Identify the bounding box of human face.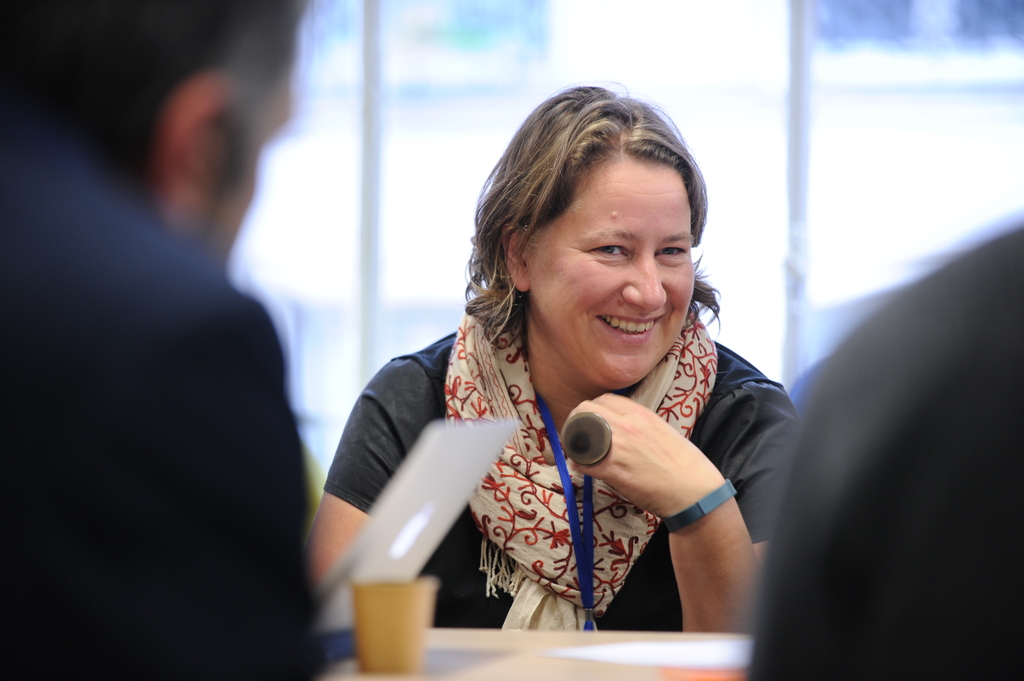
BBox(530, 156, 692, 385).
